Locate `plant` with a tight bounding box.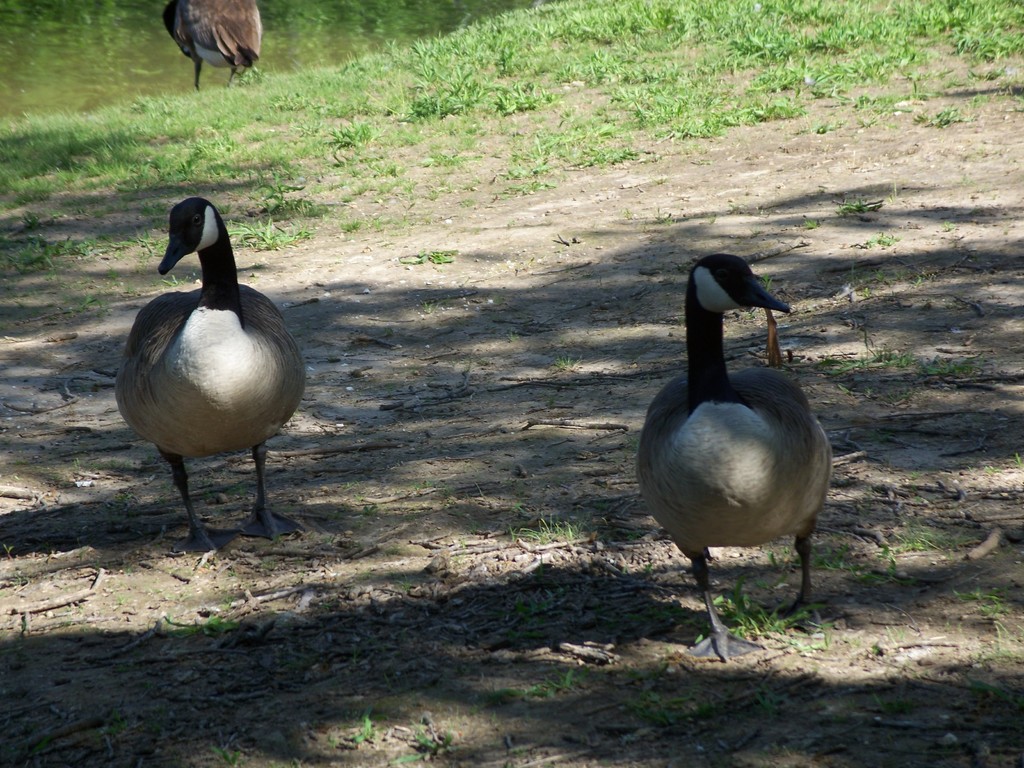
crop(413, 730, 467, 755).
